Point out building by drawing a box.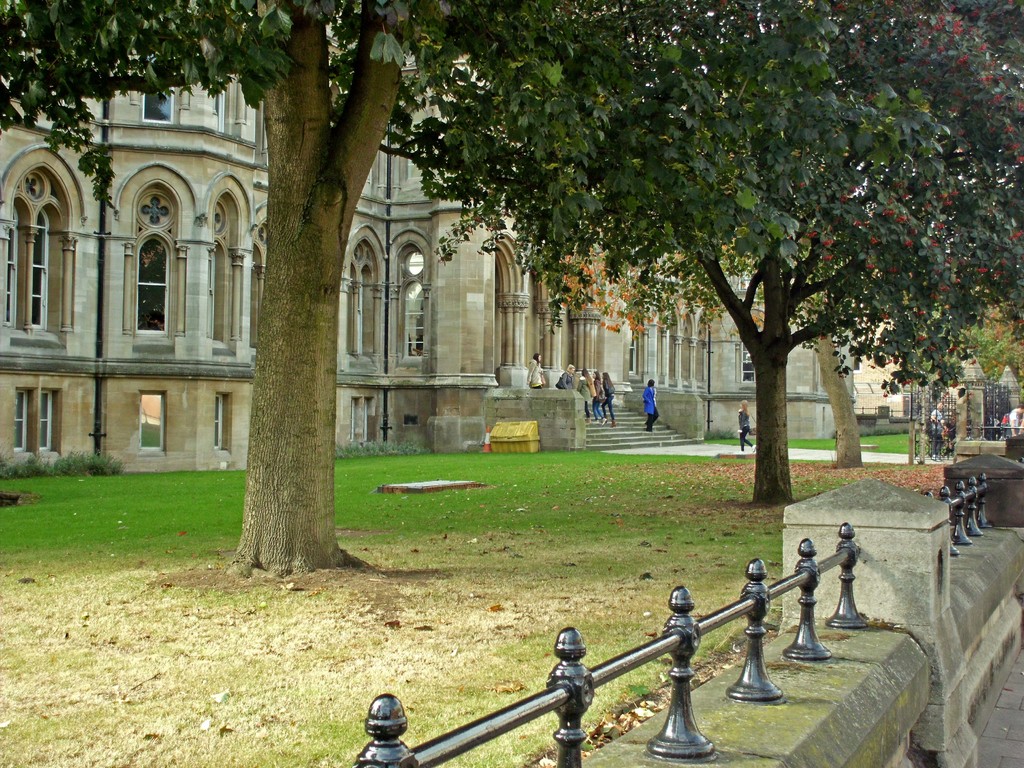
(0, 0, 856, 476).
